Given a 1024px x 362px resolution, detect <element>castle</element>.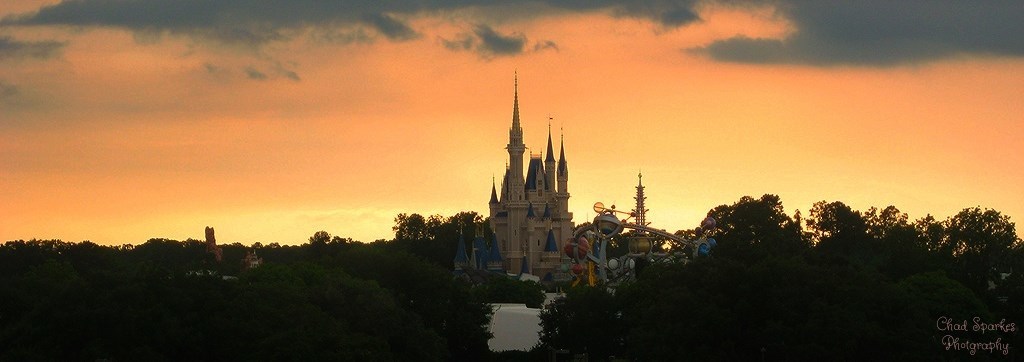
484 72 587 308.
